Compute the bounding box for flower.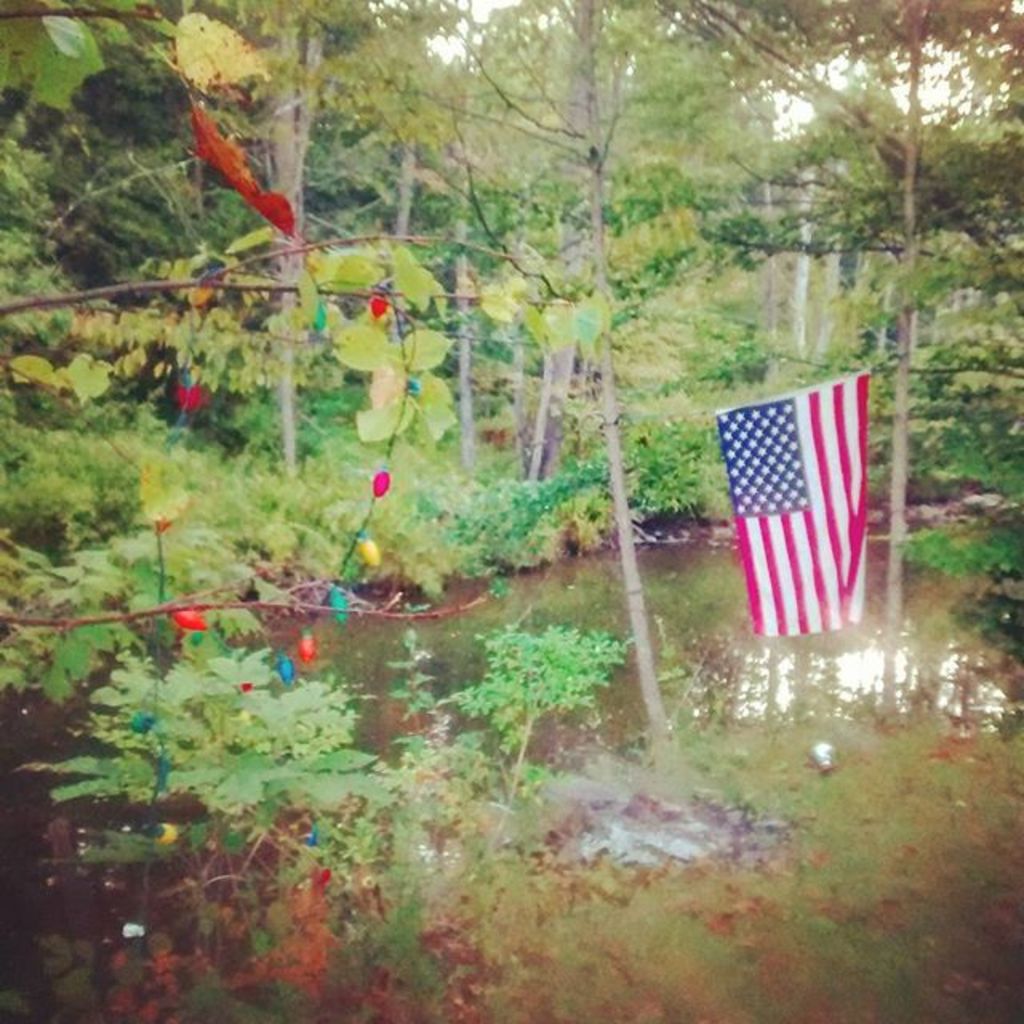
(x1=299, y1=629, x2=318, y2=662).
